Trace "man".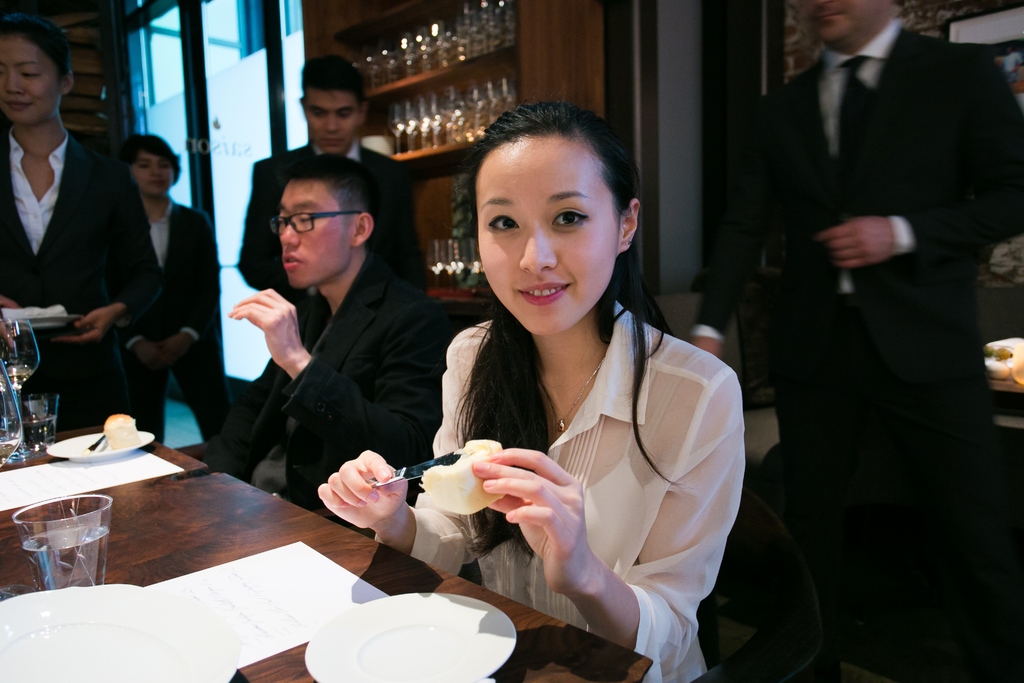
Traced to {"left": 235, "top": 54, "right": 428, "bottom": 299}.
